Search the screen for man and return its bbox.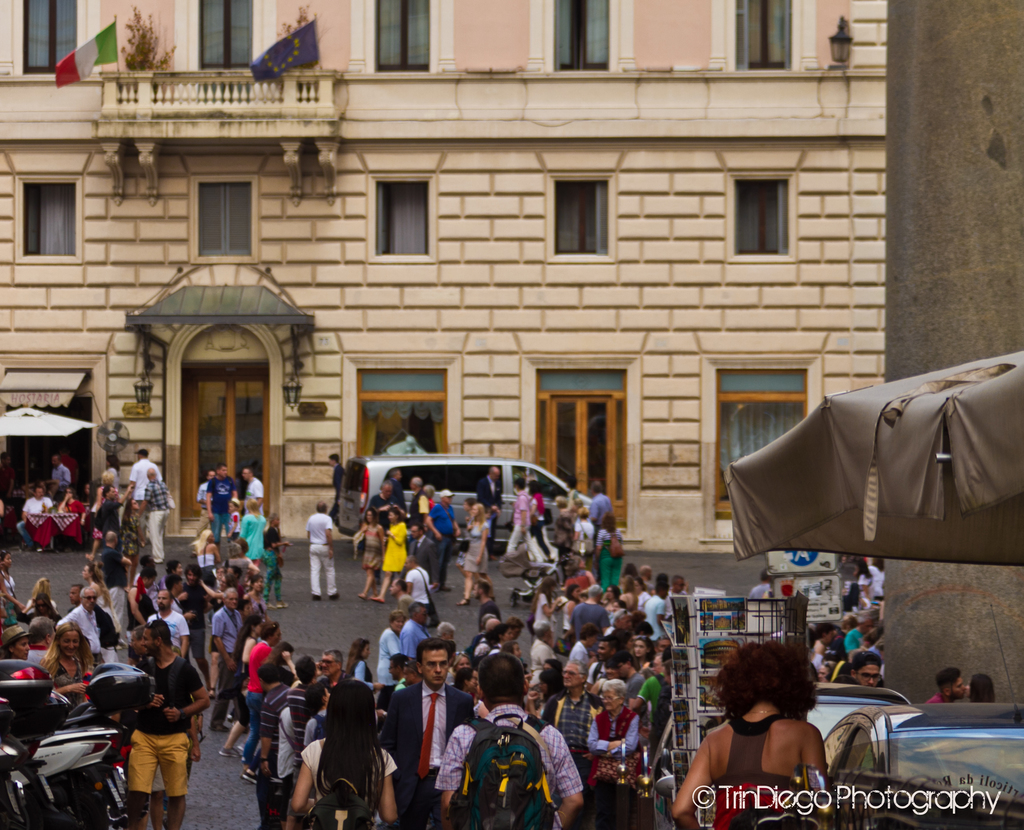
Found: <box>387,467,407,512</box>.
